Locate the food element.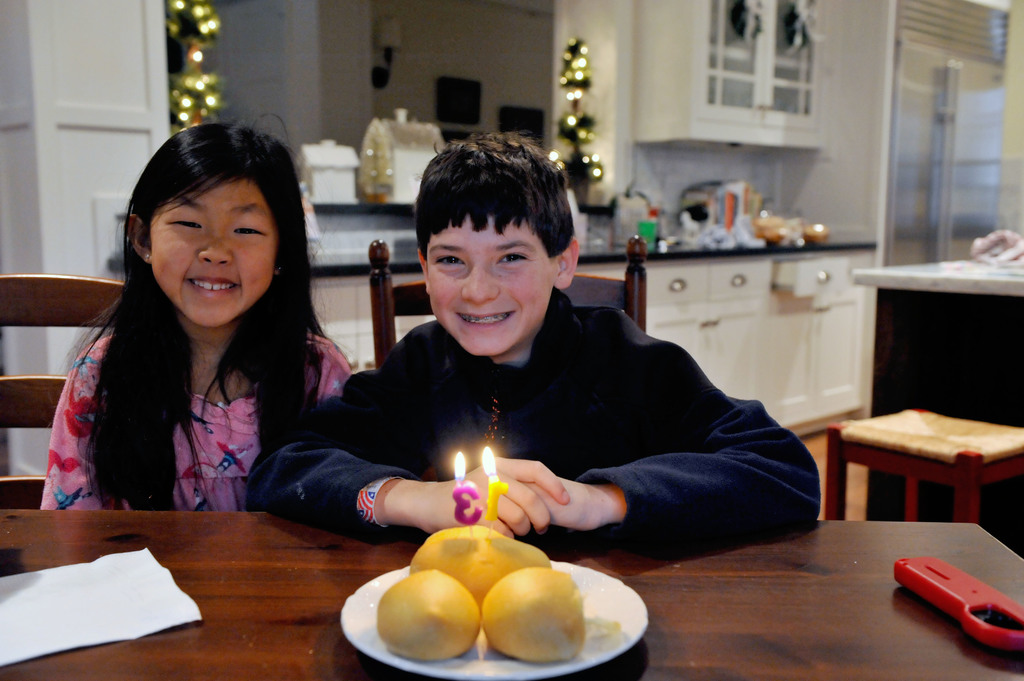
Element bbox: {"x1": 380, "y1": 573, "x2": 481, "y2": 653}.
